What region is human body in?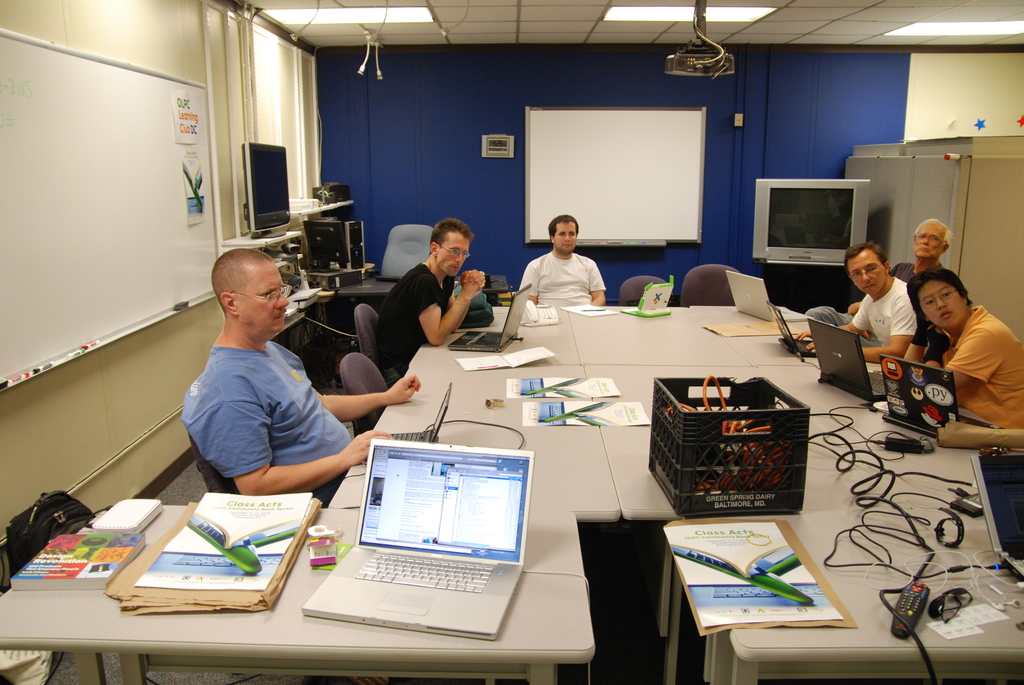
{"x1": 792, "y1": 238, "x2": 922, "y2": 363}.
